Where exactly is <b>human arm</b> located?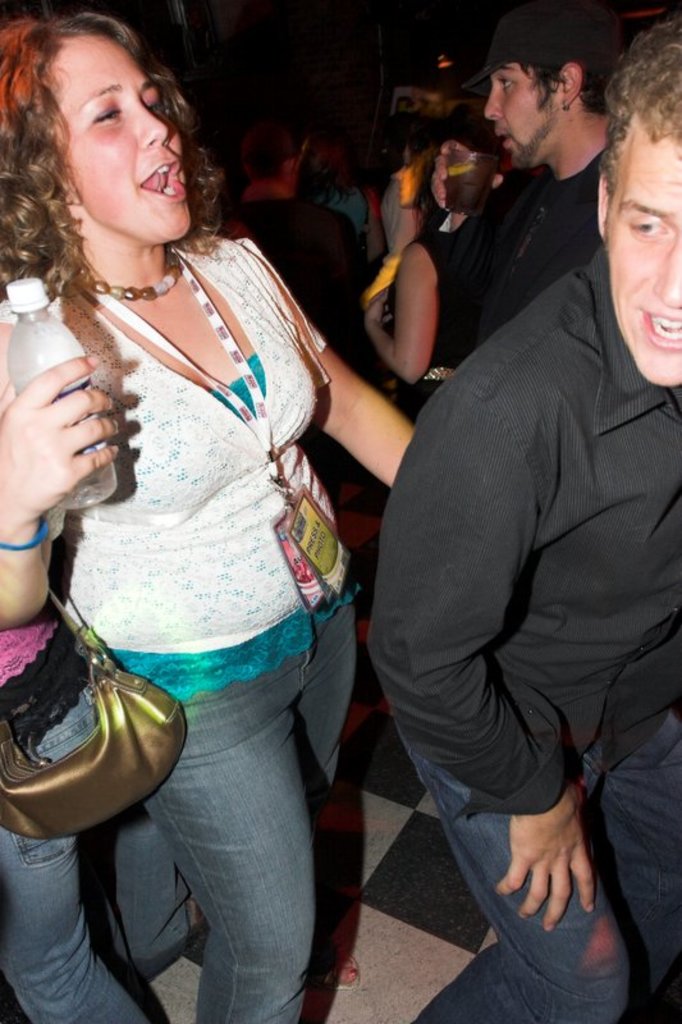
Its bounding box is (left=302, top=321, right=429, bottom=495).
